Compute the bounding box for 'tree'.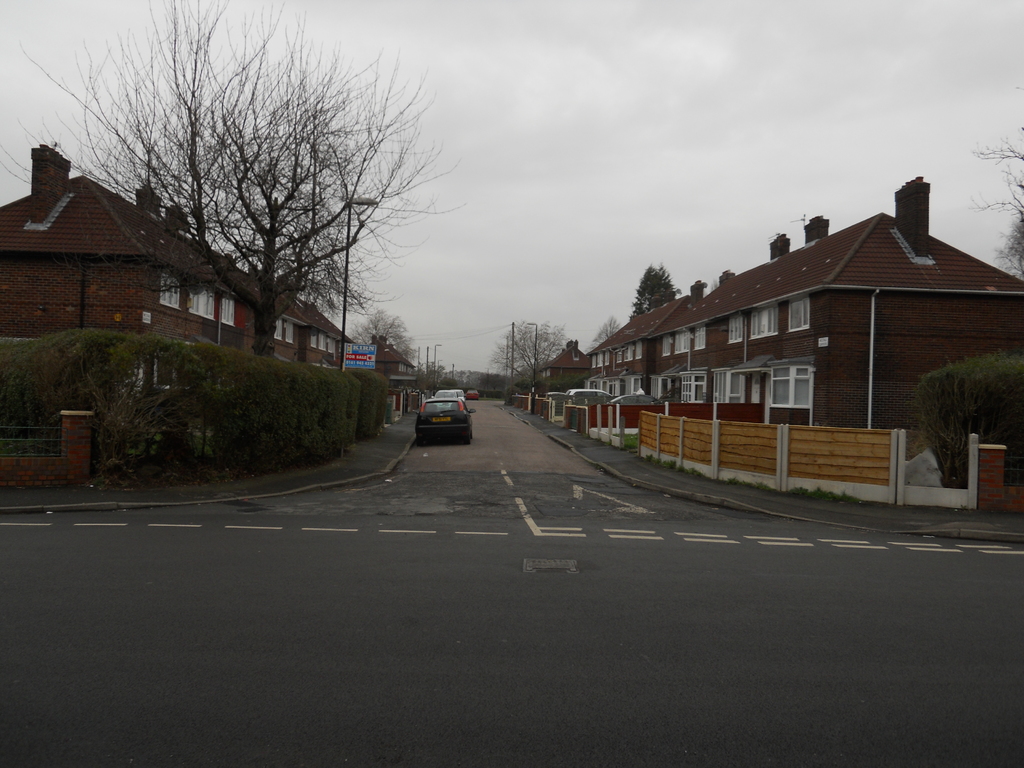
(57,30,437,417).
